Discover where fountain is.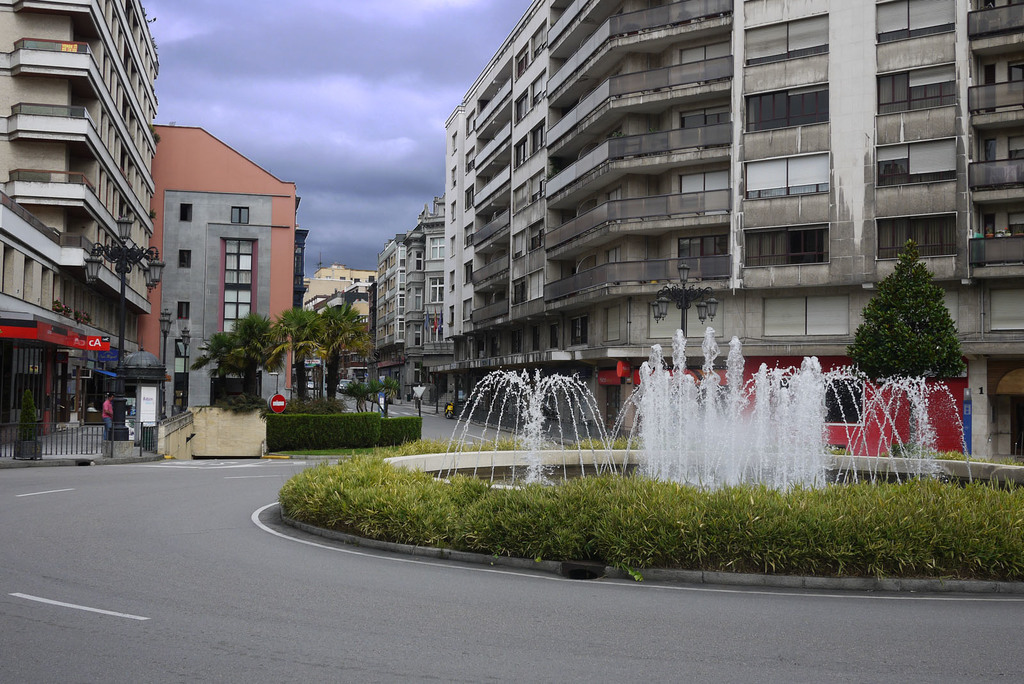
Discovered at locate(394, 341, 904, 523).
